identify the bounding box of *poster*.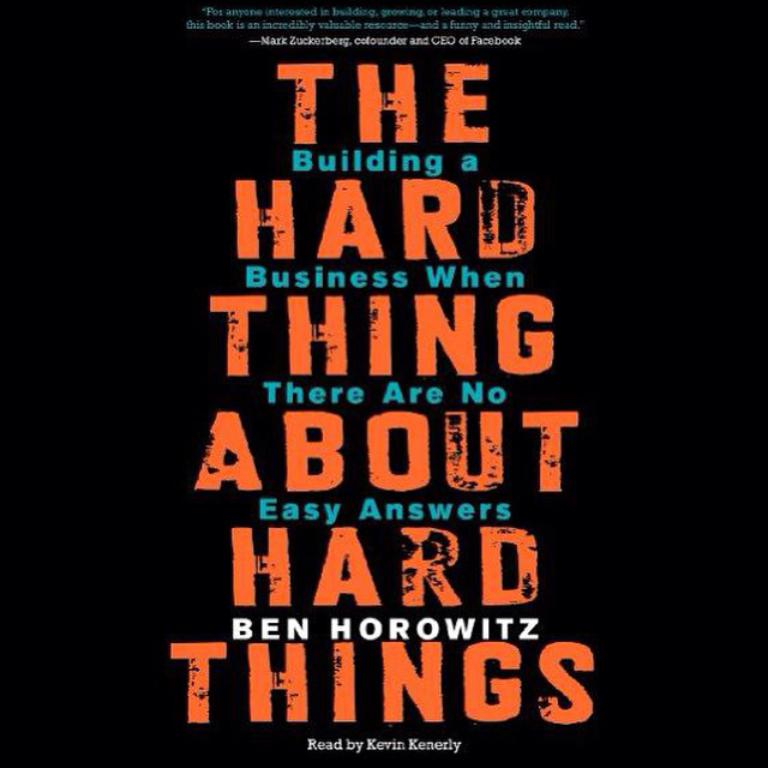
Rect(0, 0, 767, 767).
